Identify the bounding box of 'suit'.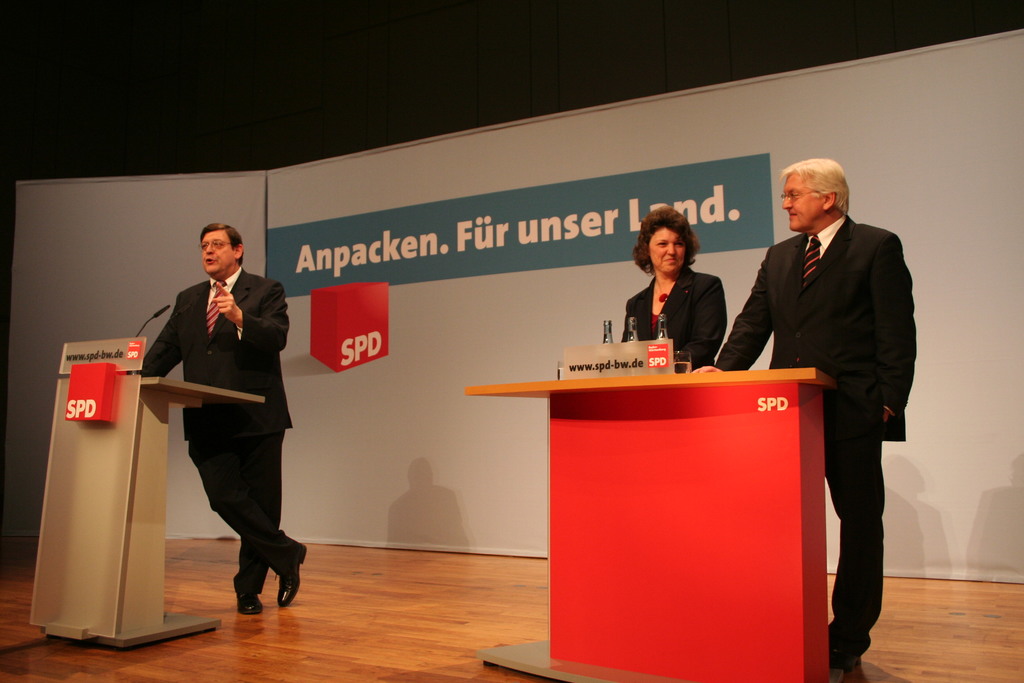
623/268/728/372.
